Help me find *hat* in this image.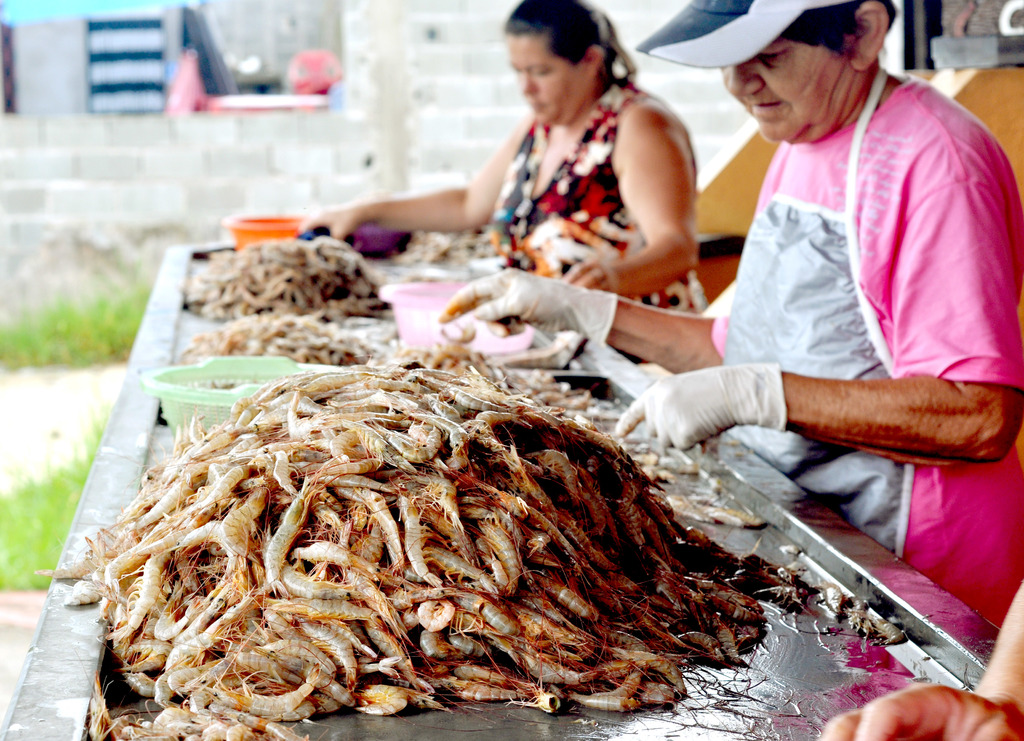
Found it: select_region(634, 0, 856, 67).
